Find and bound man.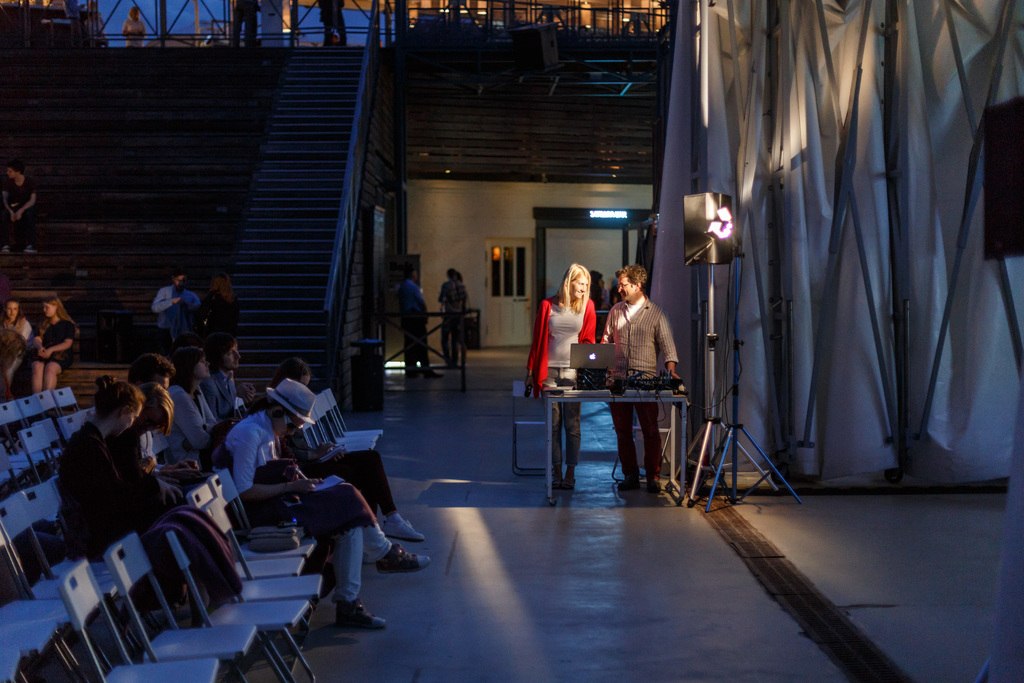
Bound: left=1, top=160, right=38, bottom=255.
